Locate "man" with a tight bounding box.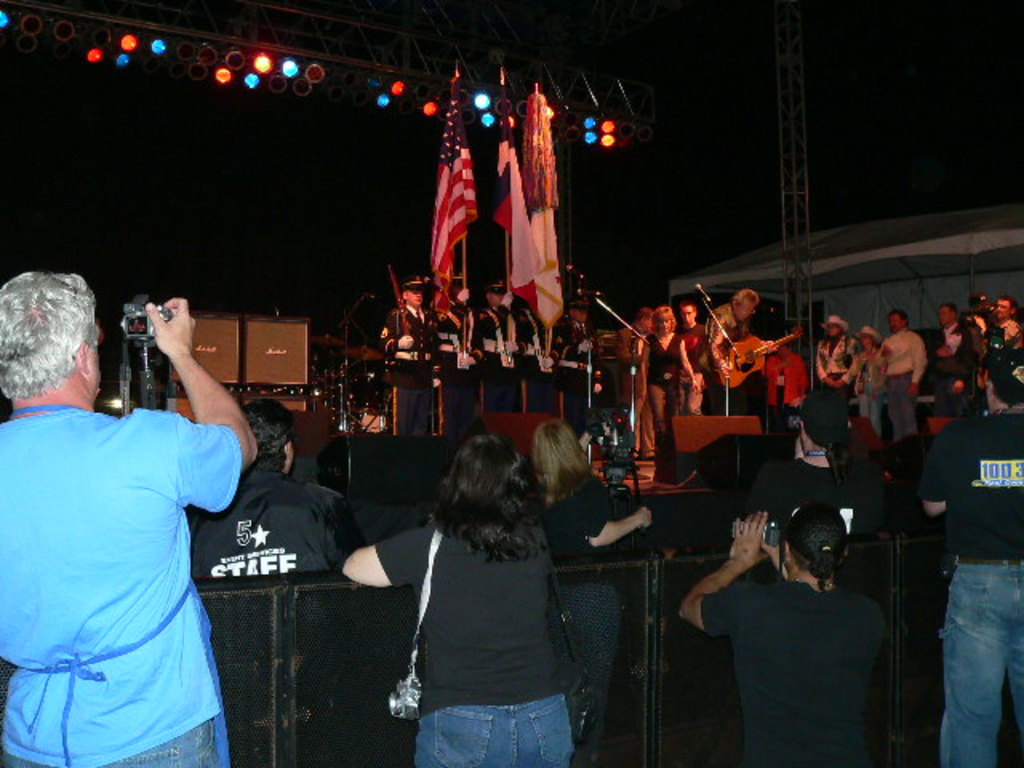
<box>472,280,525,411</box>.
